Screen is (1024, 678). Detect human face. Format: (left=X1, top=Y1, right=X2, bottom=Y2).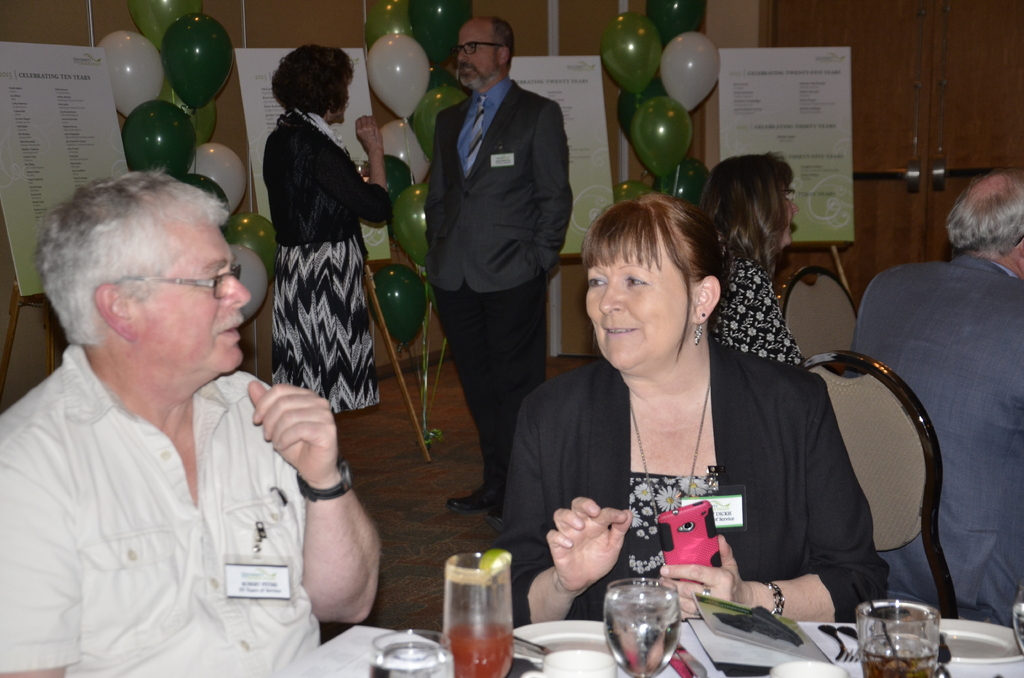
(left=136, top=227, right=253, bottom=380).
